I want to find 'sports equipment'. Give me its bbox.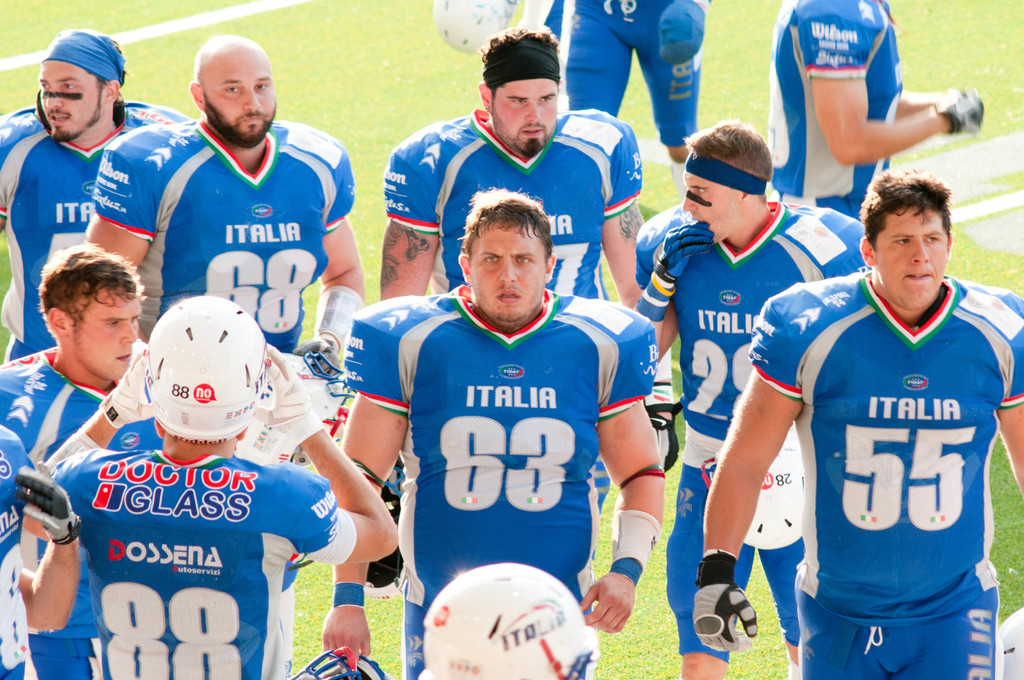
rect(435, 0, 516, 52).
